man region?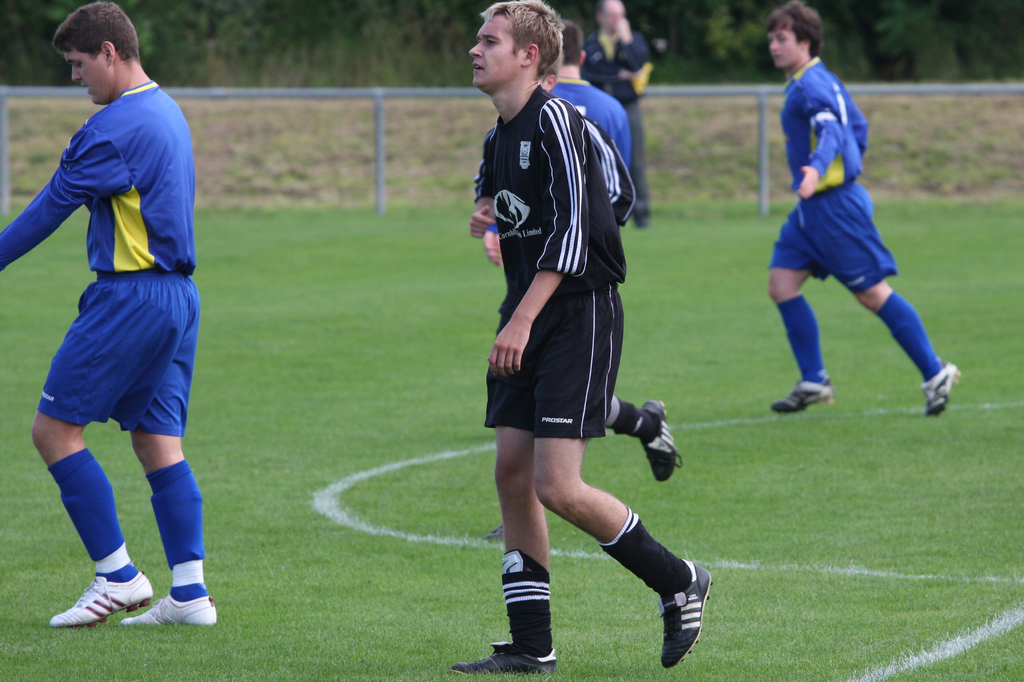
detection(761, 1, 963, 417)
